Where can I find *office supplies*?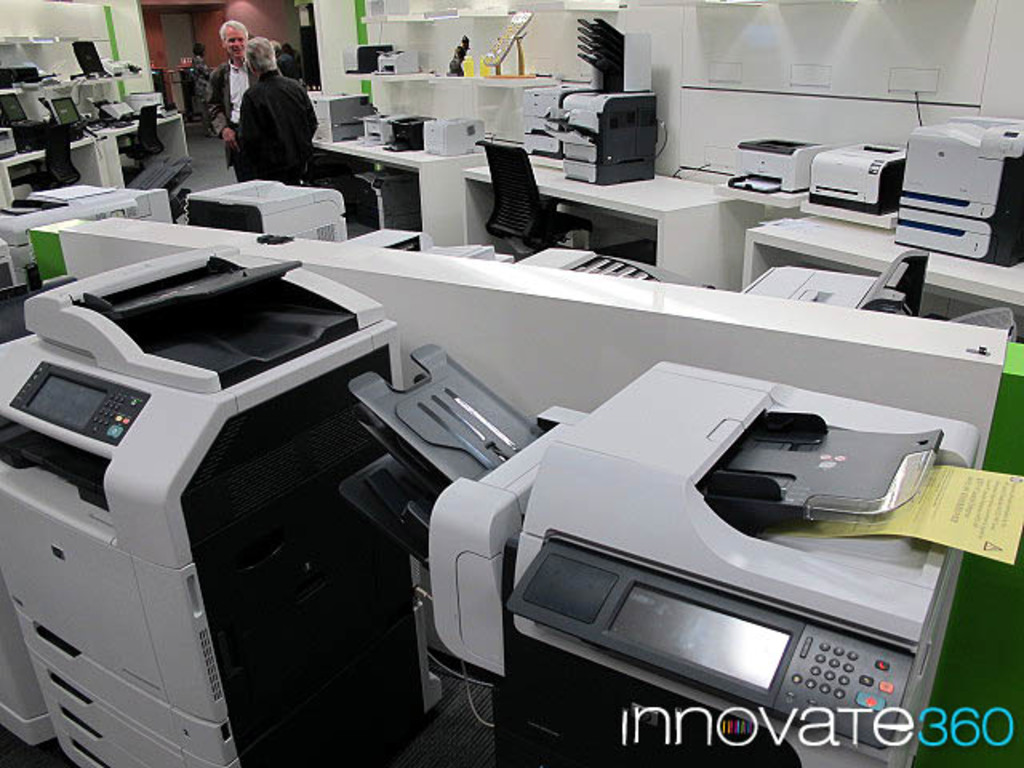
You can find it at crop(122, 109, 155, 165).
